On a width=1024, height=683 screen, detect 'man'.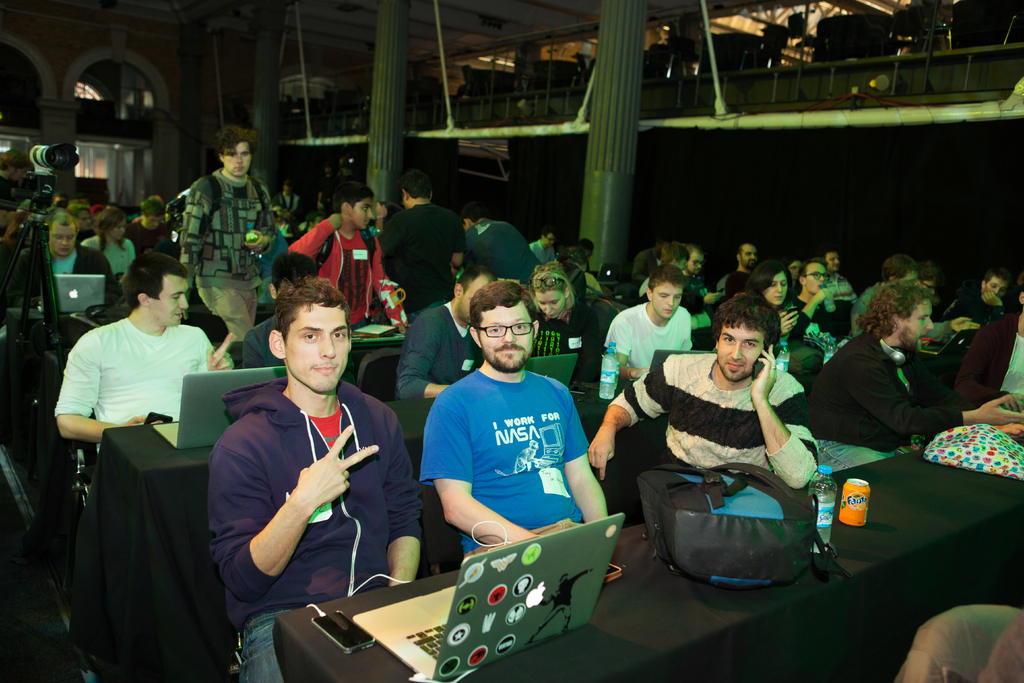
crop(236, 273, 406, 682).
